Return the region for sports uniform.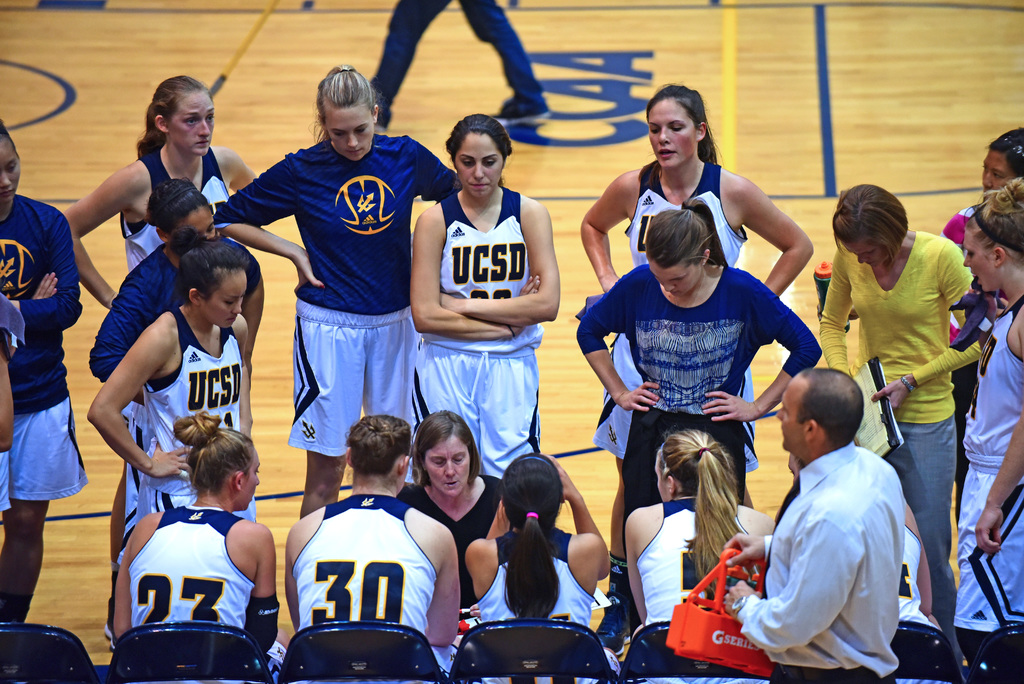
<bbox>371, 0, 534, 110</bbox>.
